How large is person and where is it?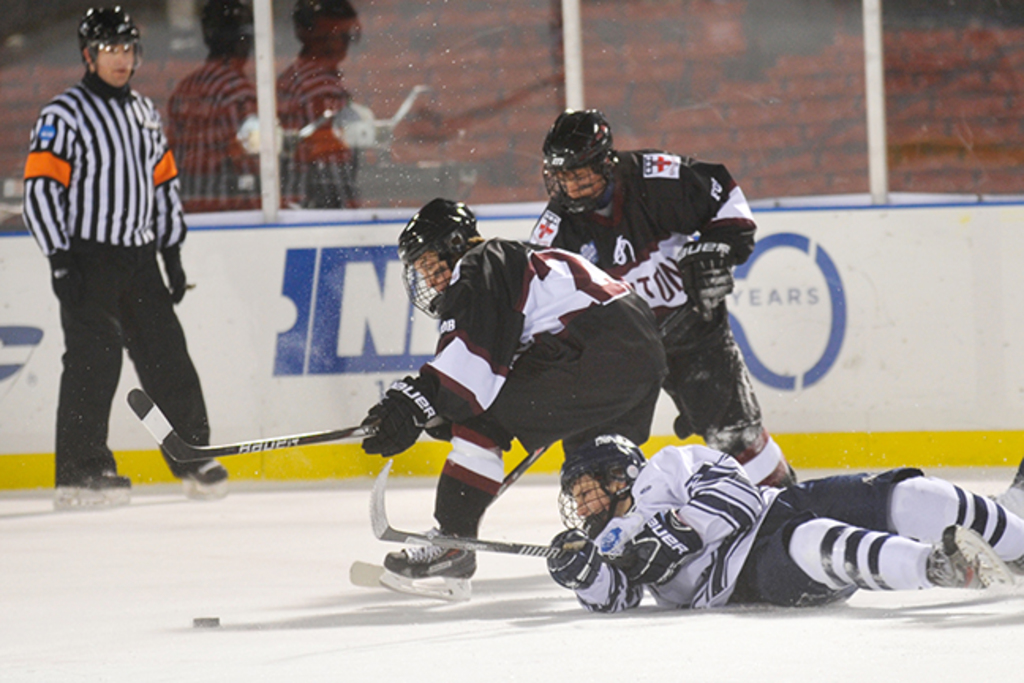
Bounding box: 354:196:670:609.
